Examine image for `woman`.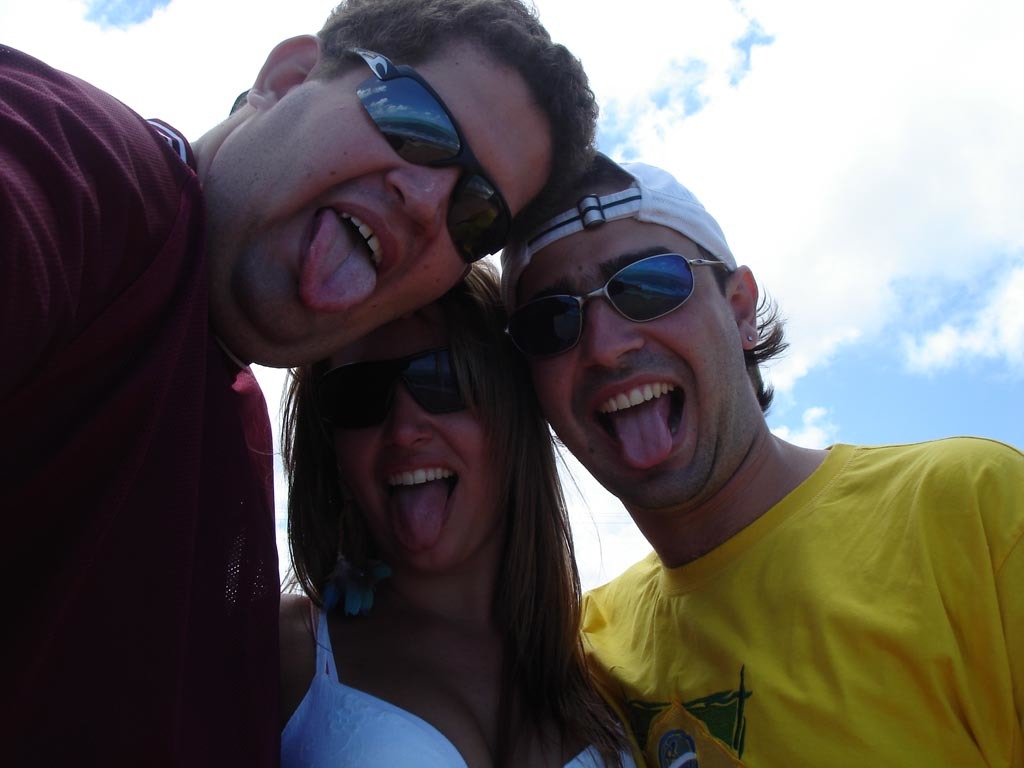
Examination result: BBox(227, 231, 629, 759).
